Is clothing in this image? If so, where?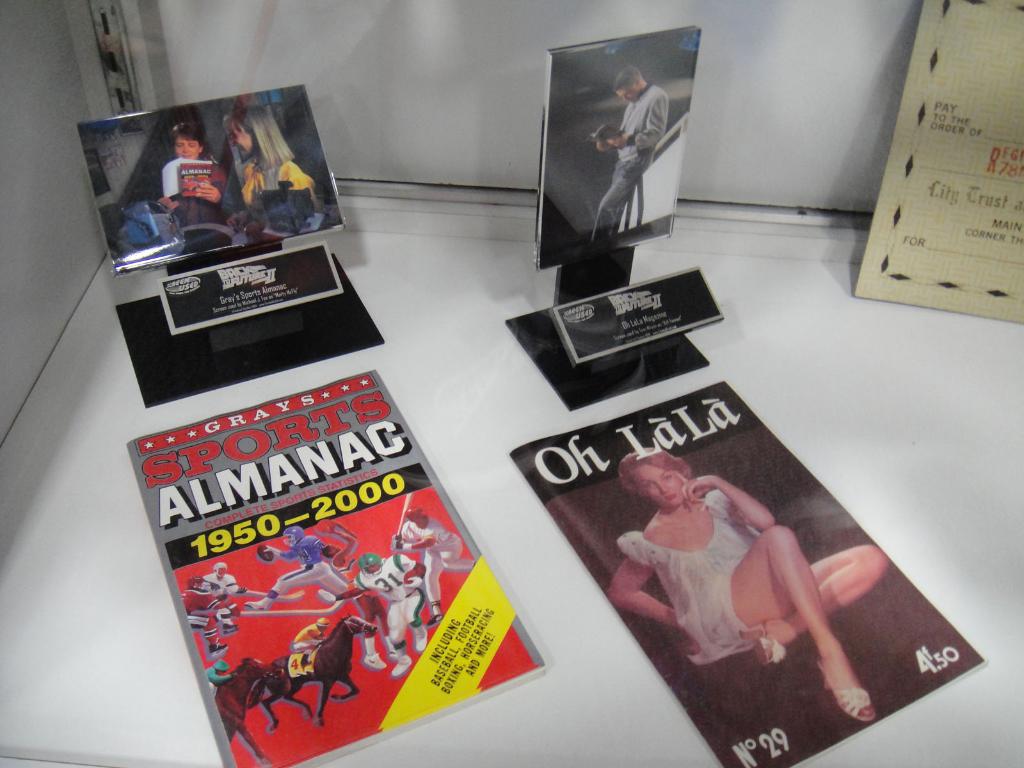
Yes, at pyautogui.locateOnScreen(180, 588, 223, 628).
